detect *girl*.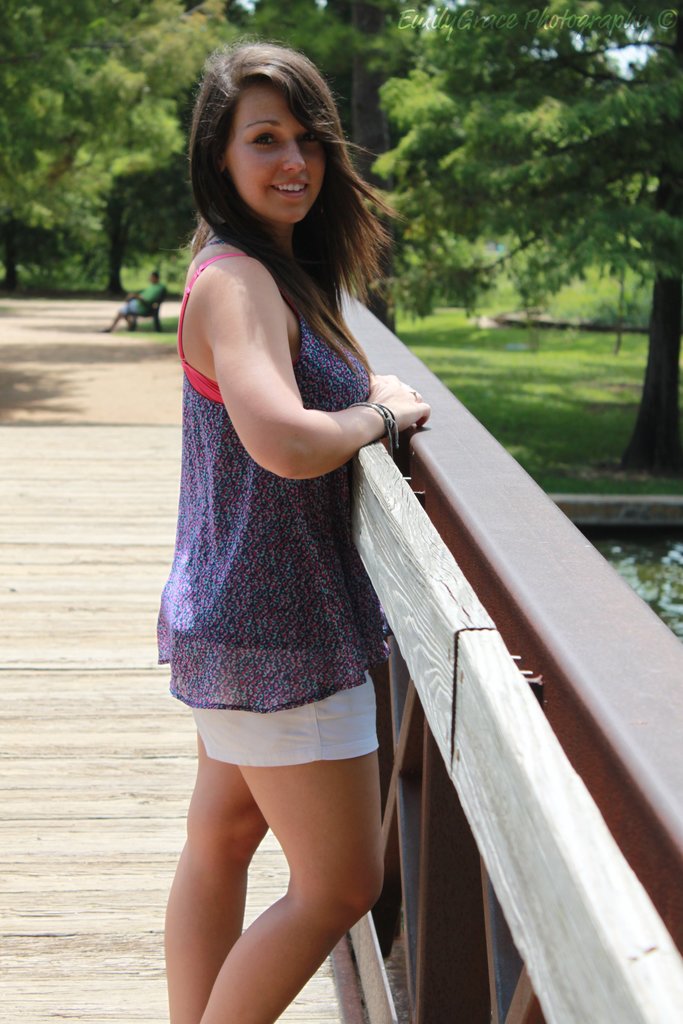
Detected at 148/37/433/1015.
